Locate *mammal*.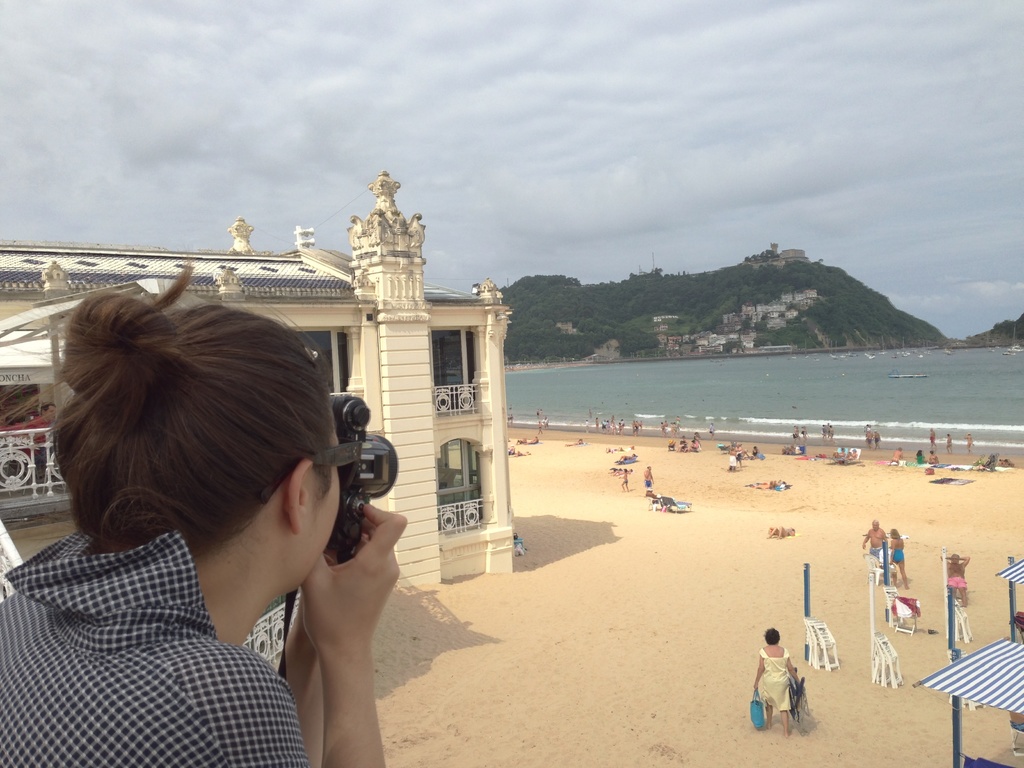
Bounding box: 515, 438, 526, 444.
